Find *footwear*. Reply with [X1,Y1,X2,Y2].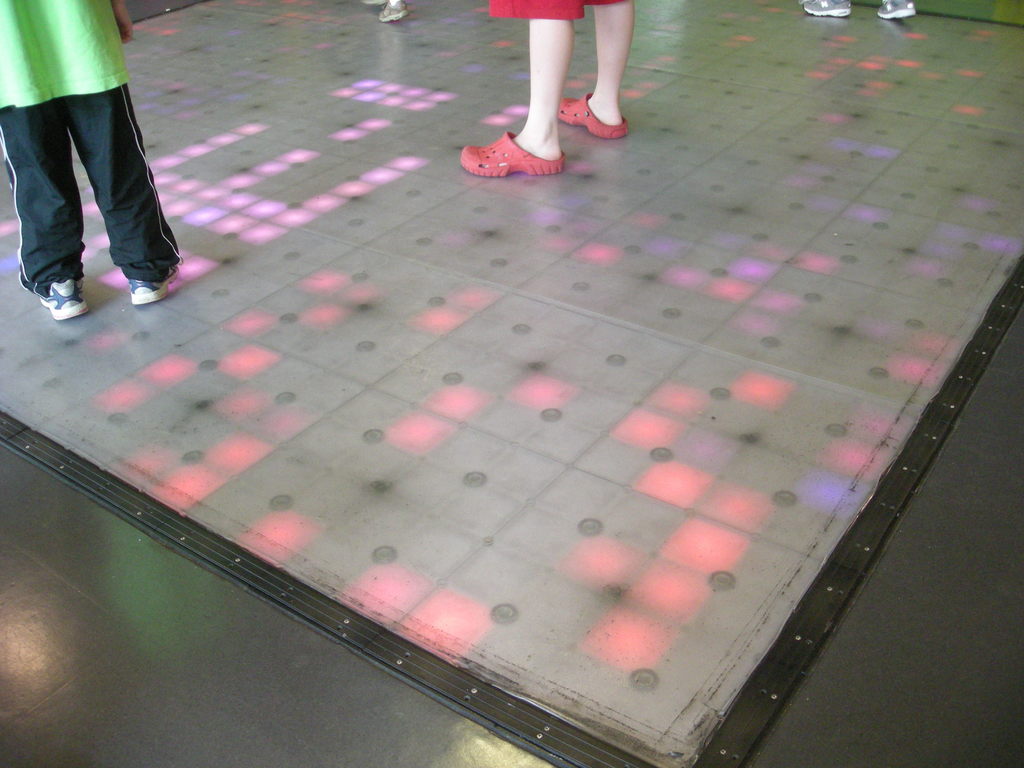
[131,264,180,306].
